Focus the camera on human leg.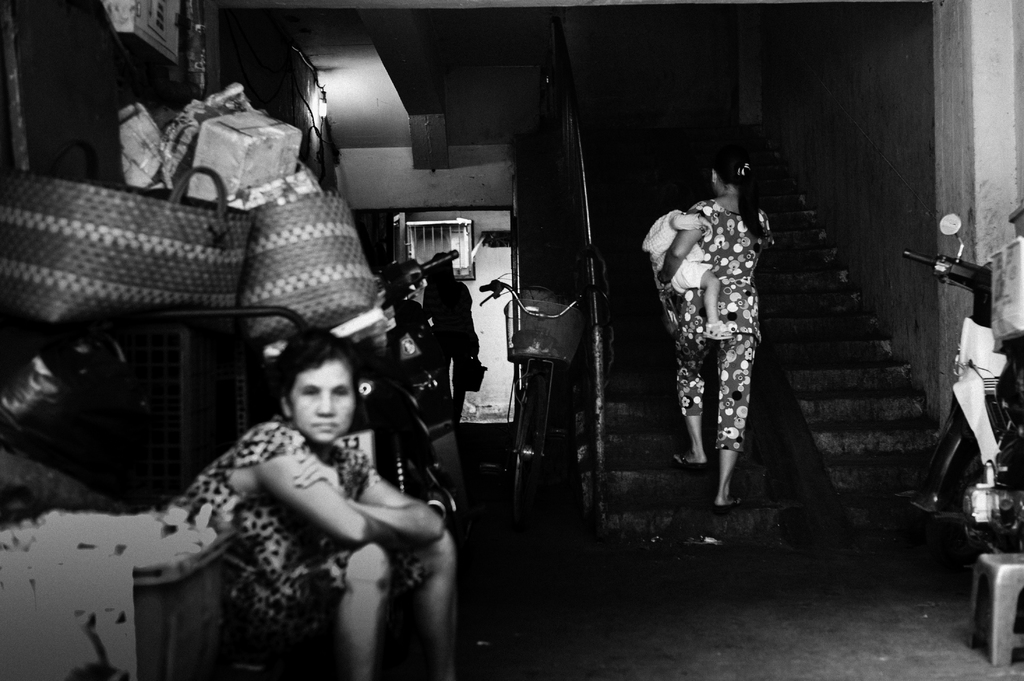
Focus region: l=713, t=322, r=763, b=506.
